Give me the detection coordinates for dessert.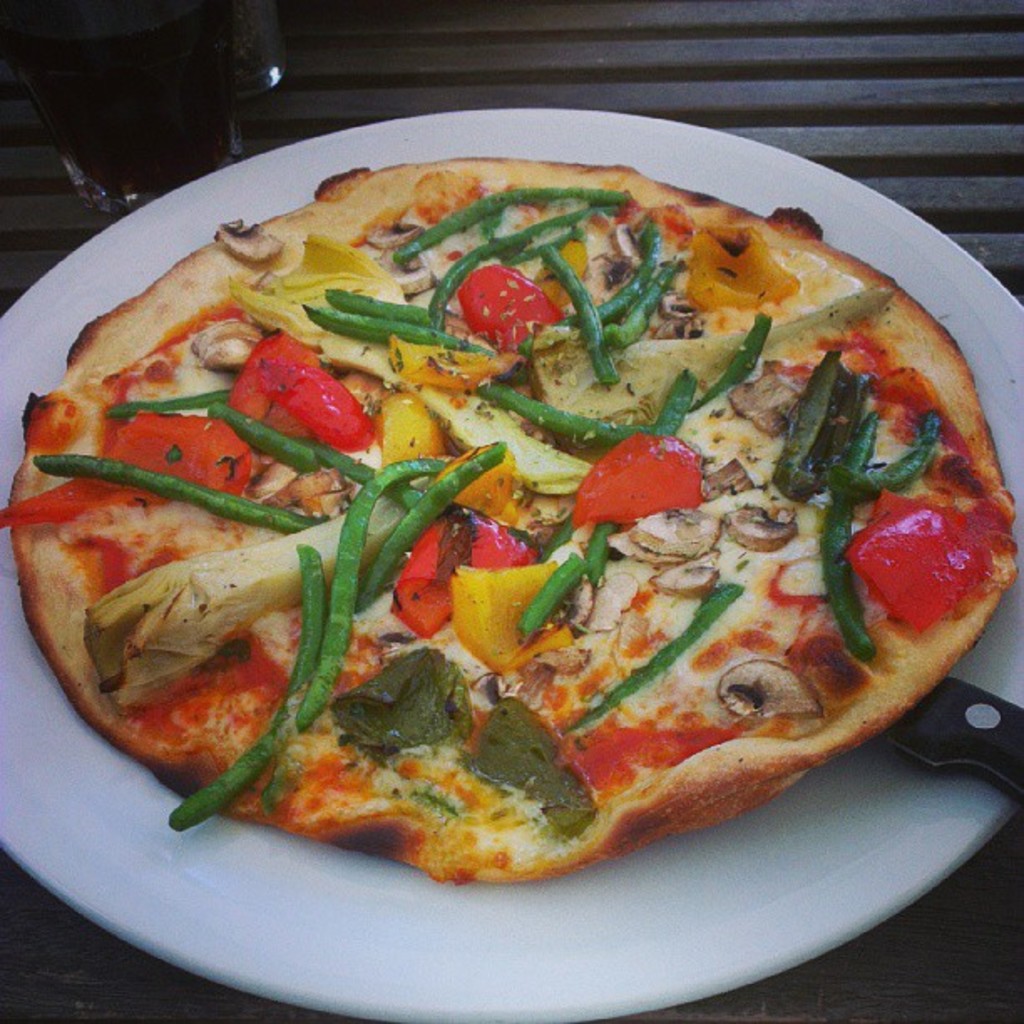
bbox=(5, 171, 1022, 885).
